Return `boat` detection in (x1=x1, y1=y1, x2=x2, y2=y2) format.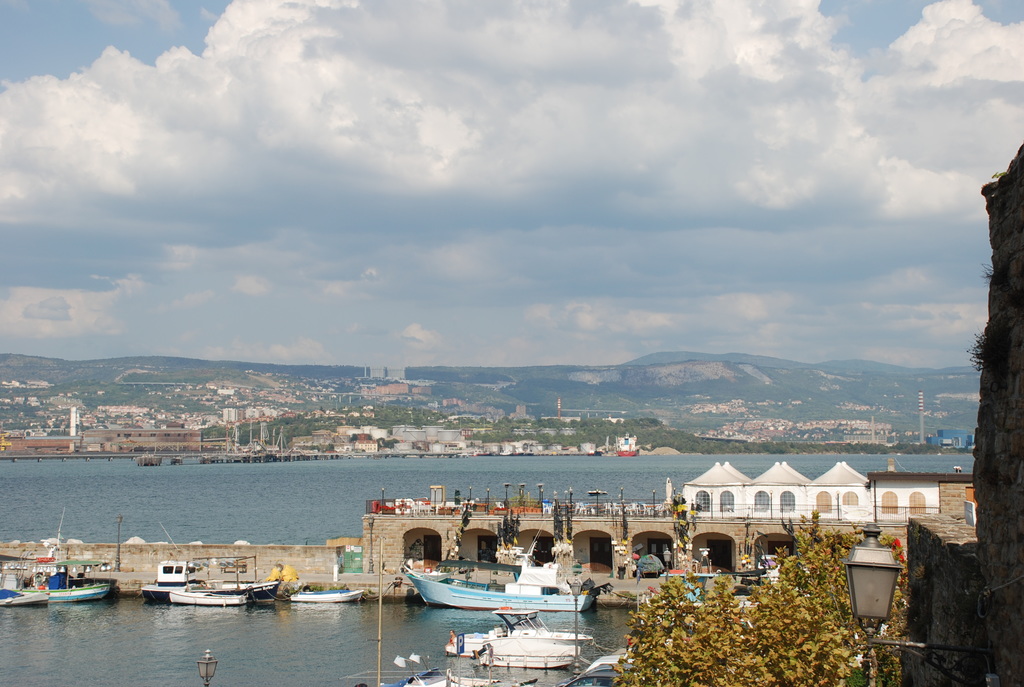
(x1=169, y1=588, x2=244, y2=604).
